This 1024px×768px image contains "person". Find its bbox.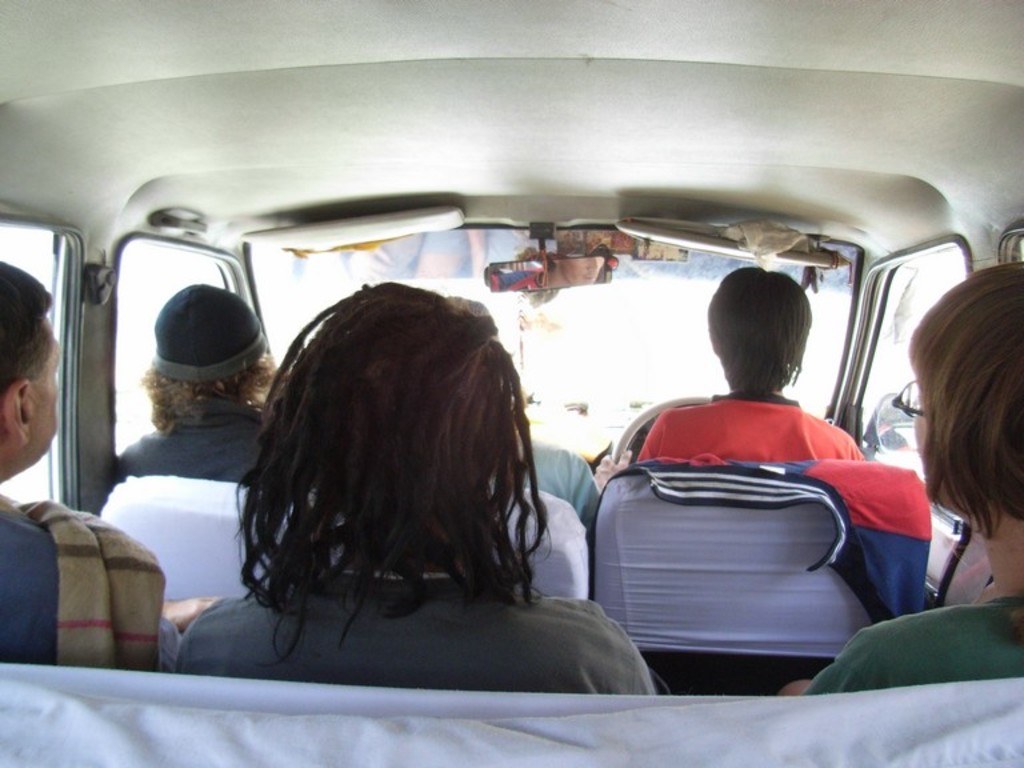
(x1=112, y1=281, x2=276, y2=485).
